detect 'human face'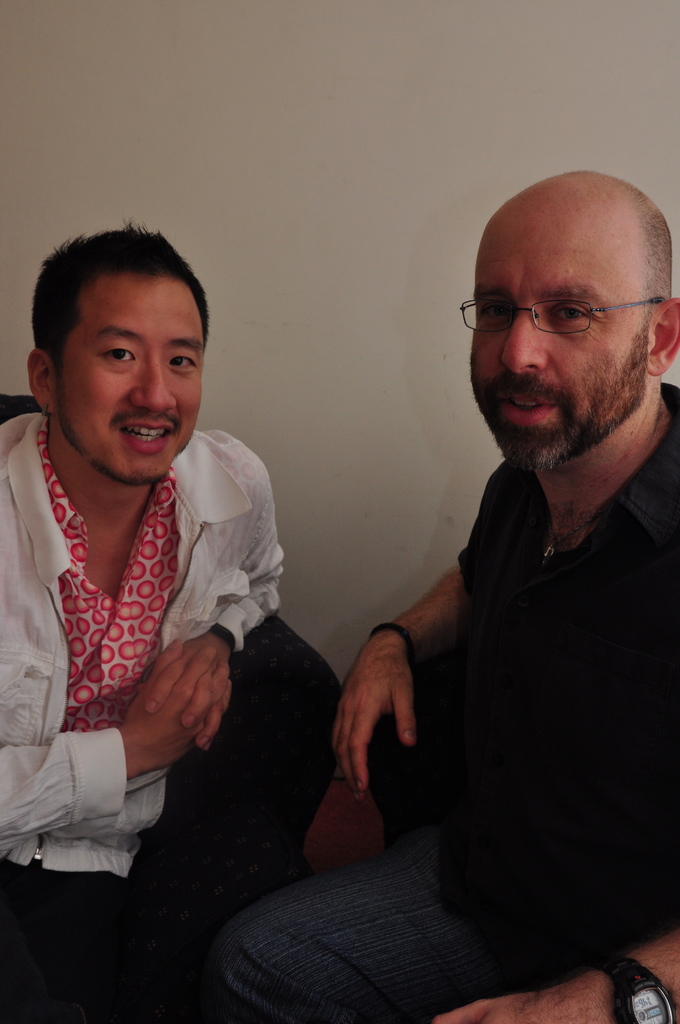
(left=58, top=273, right=200, bottom=484)
